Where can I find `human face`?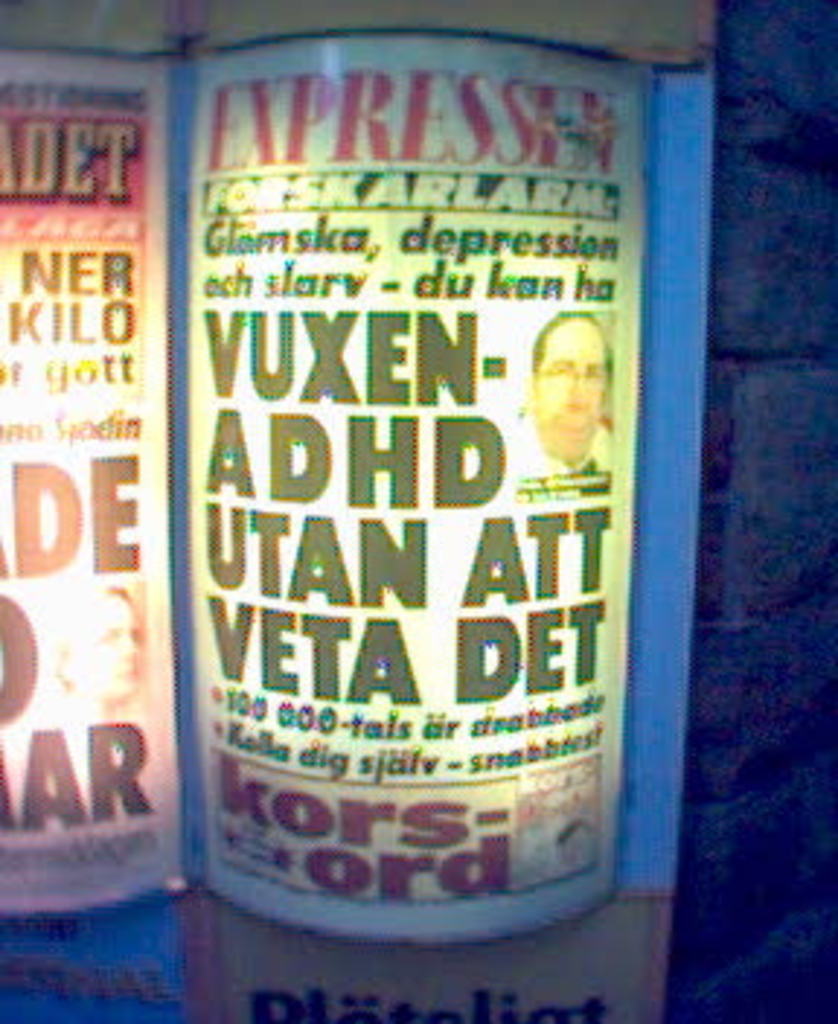
You can find it at (x1=532, y1=311, x2=605, y2=460).
